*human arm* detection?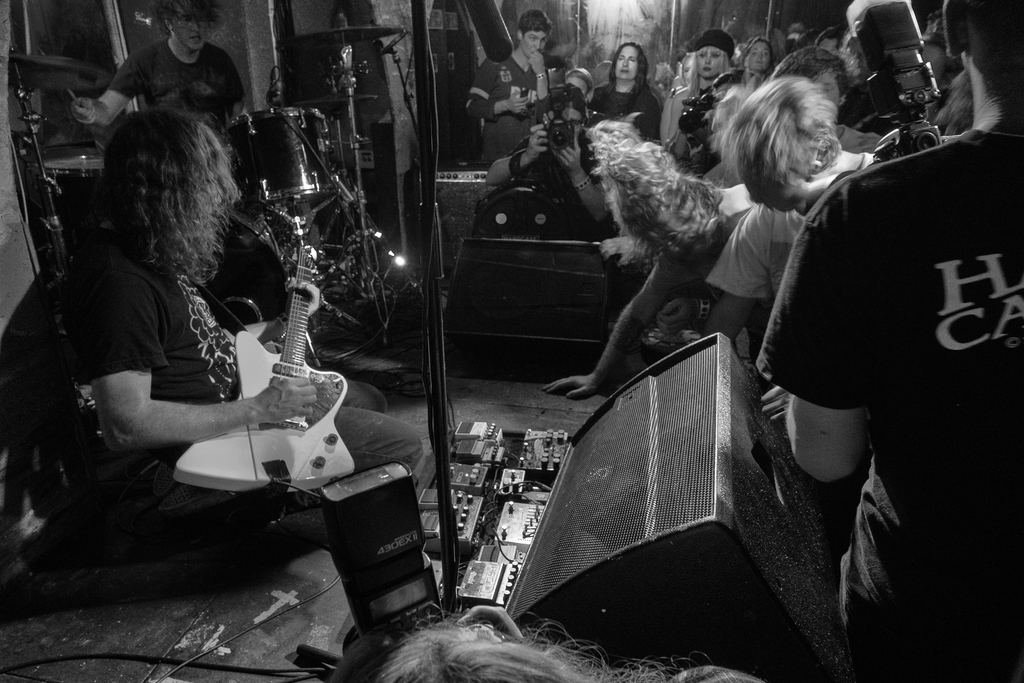
bbox=[99, 271, 271, 478]
